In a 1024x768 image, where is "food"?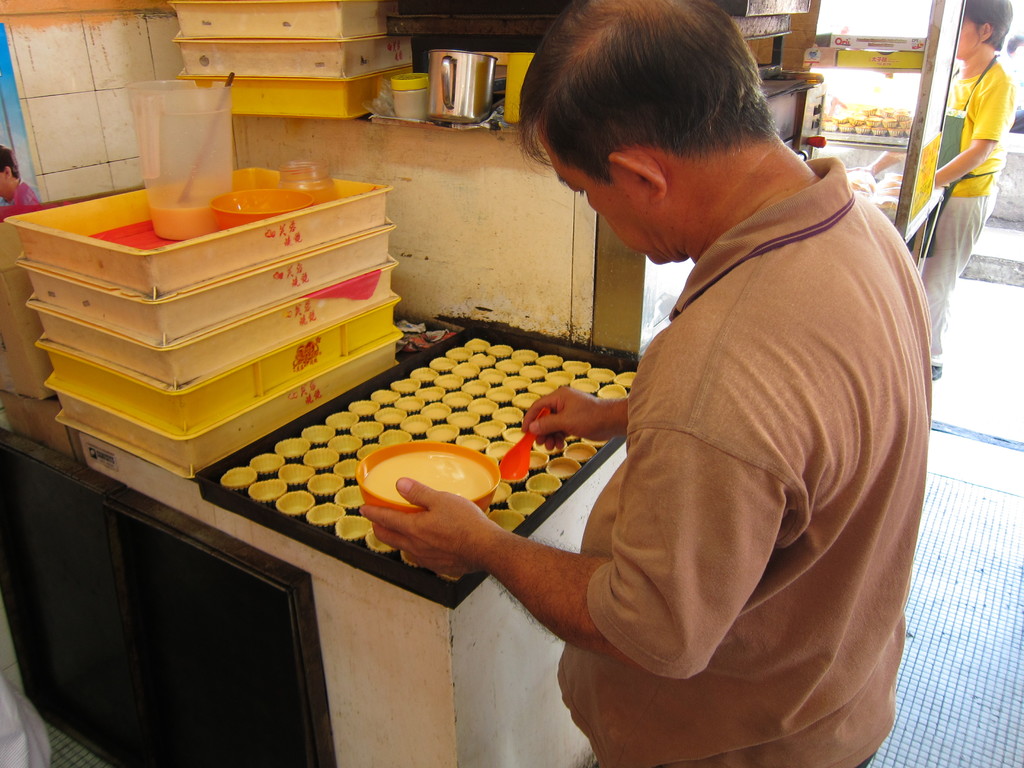
[470,401,496,416].
